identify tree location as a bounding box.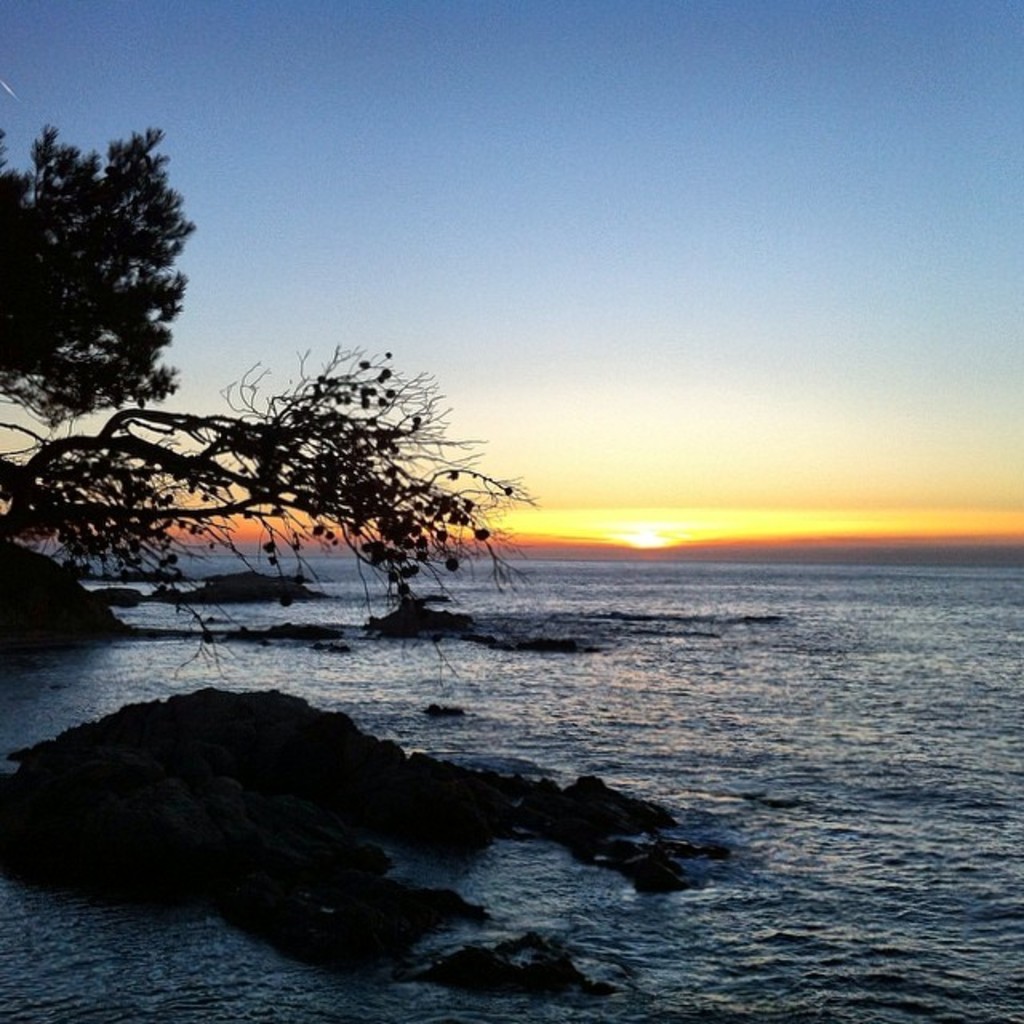
locate(0, 120, 206, 424).
